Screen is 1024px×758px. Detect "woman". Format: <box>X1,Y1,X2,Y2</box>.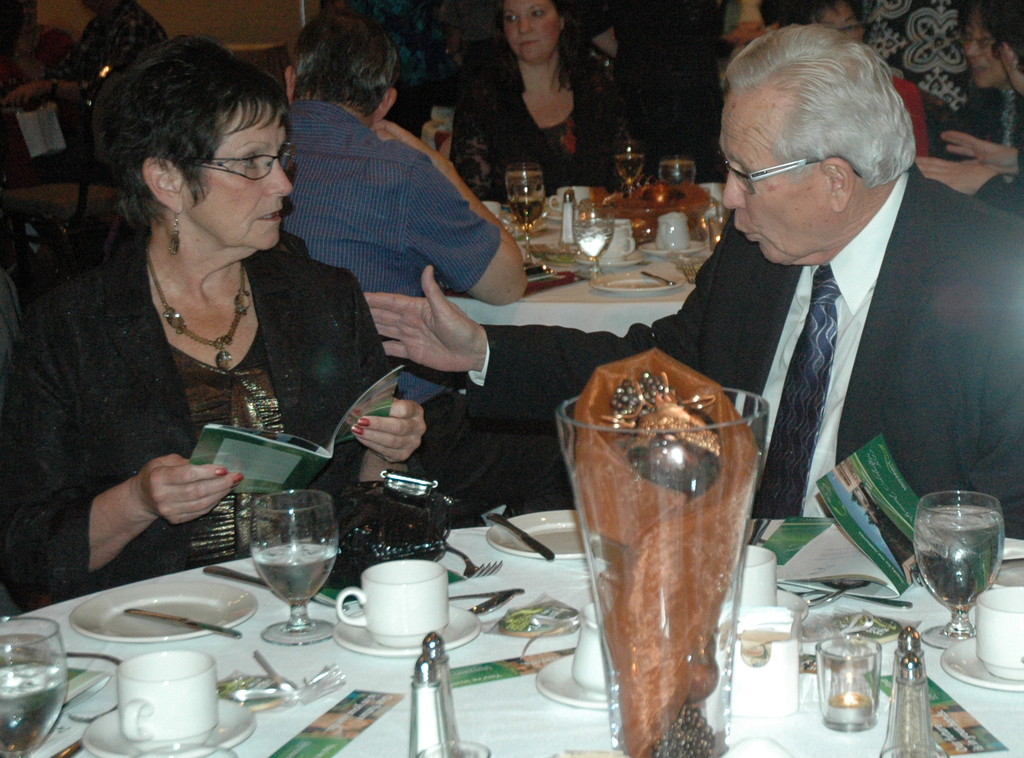
<box>749,1,934,168</box>.
